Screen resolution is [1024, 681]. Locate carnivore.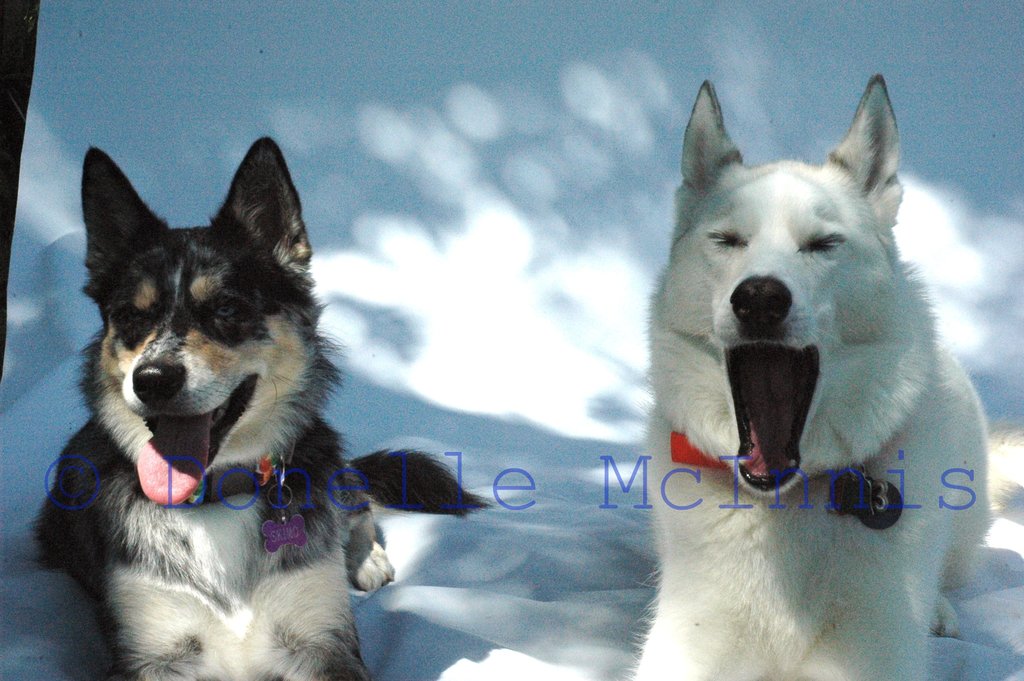
l=10, t=127, r=508, b=680.
